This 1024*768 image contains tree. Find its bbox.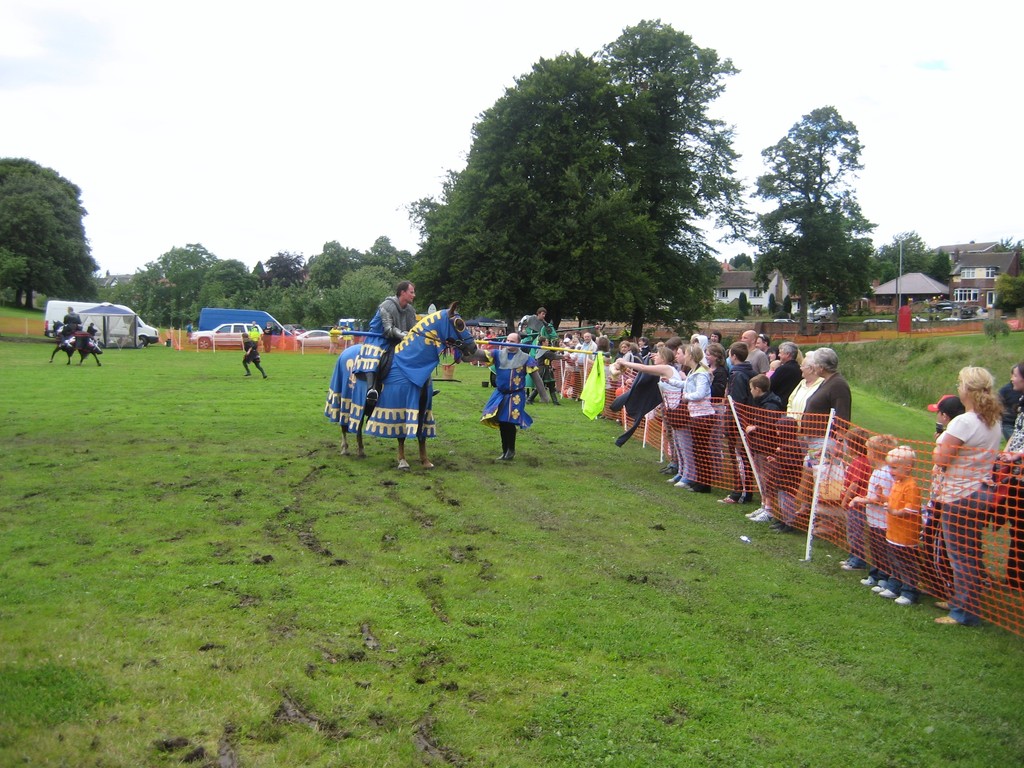
rect(133, 263, 164, 324).
